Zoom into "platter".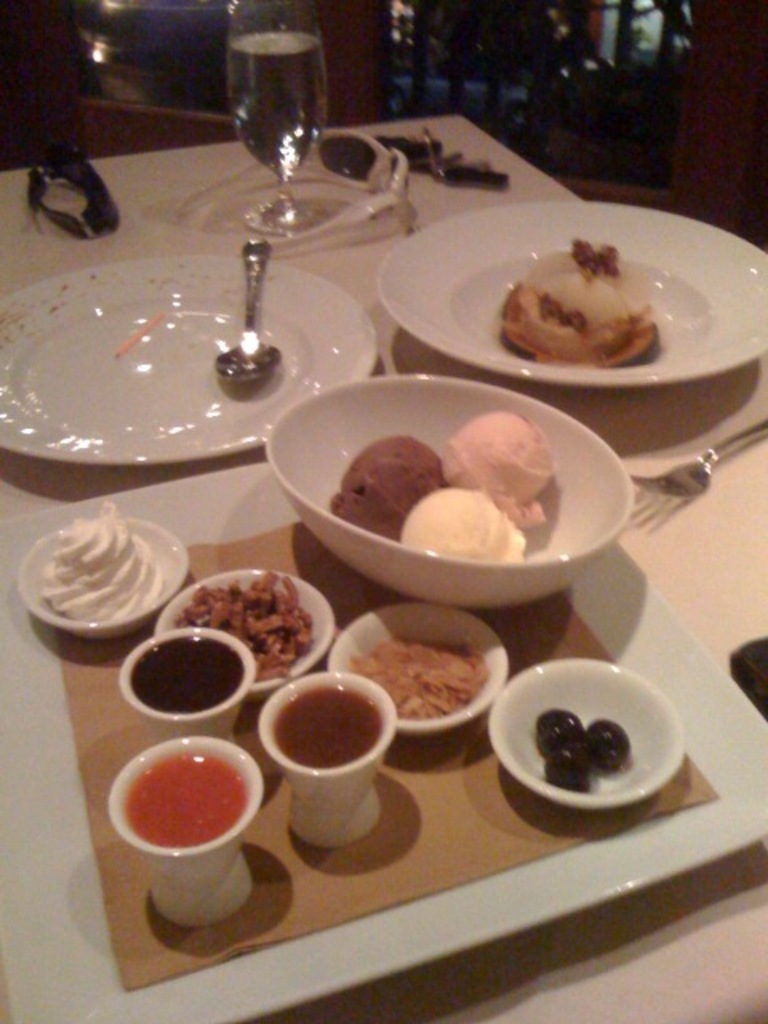
Zoom target: left=0, top=251, right=376, bottom=467.
